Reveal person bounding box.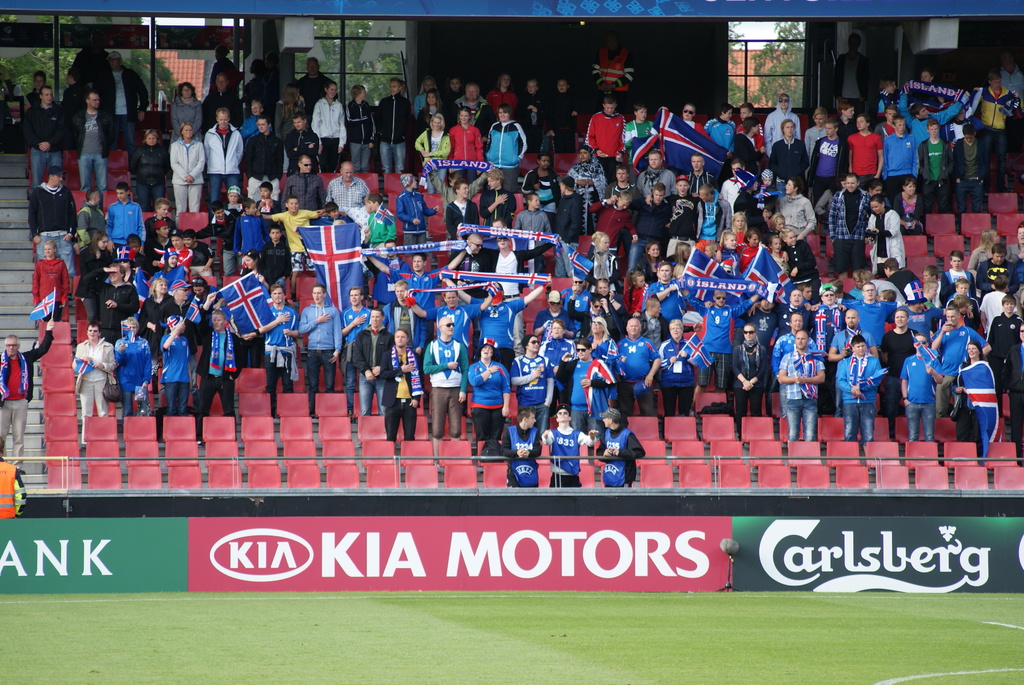
Revealed: bbox=(639, 178, 671, 240).
